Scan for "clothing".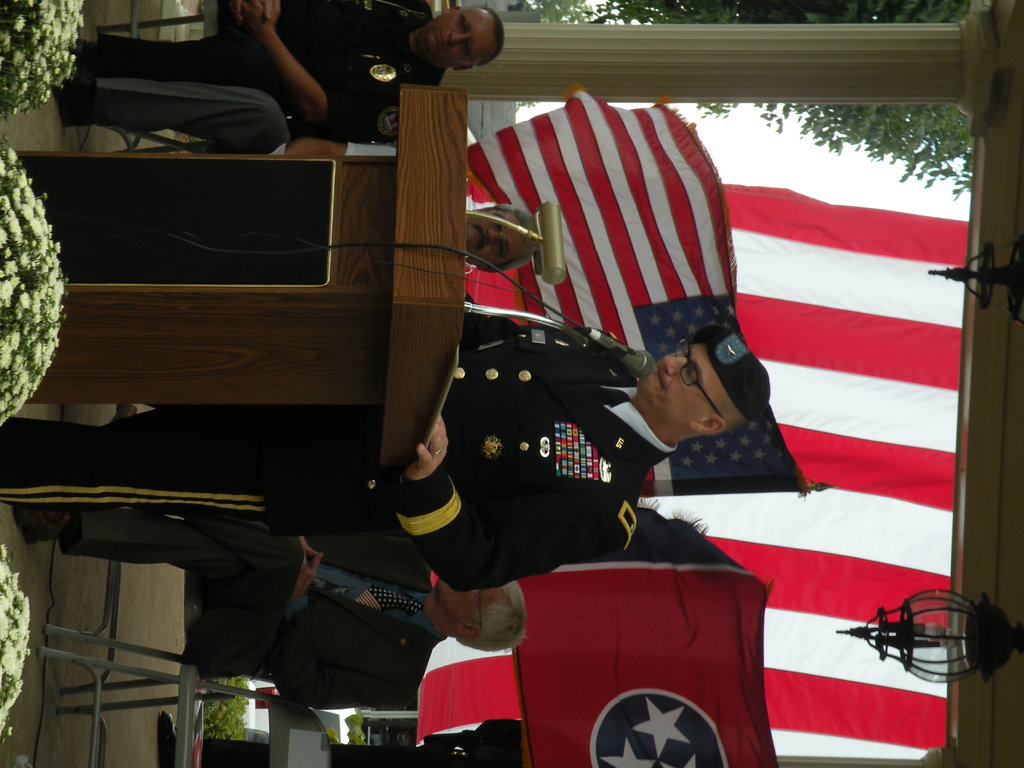
Scan result: box=[71, 511, 451, 683].
